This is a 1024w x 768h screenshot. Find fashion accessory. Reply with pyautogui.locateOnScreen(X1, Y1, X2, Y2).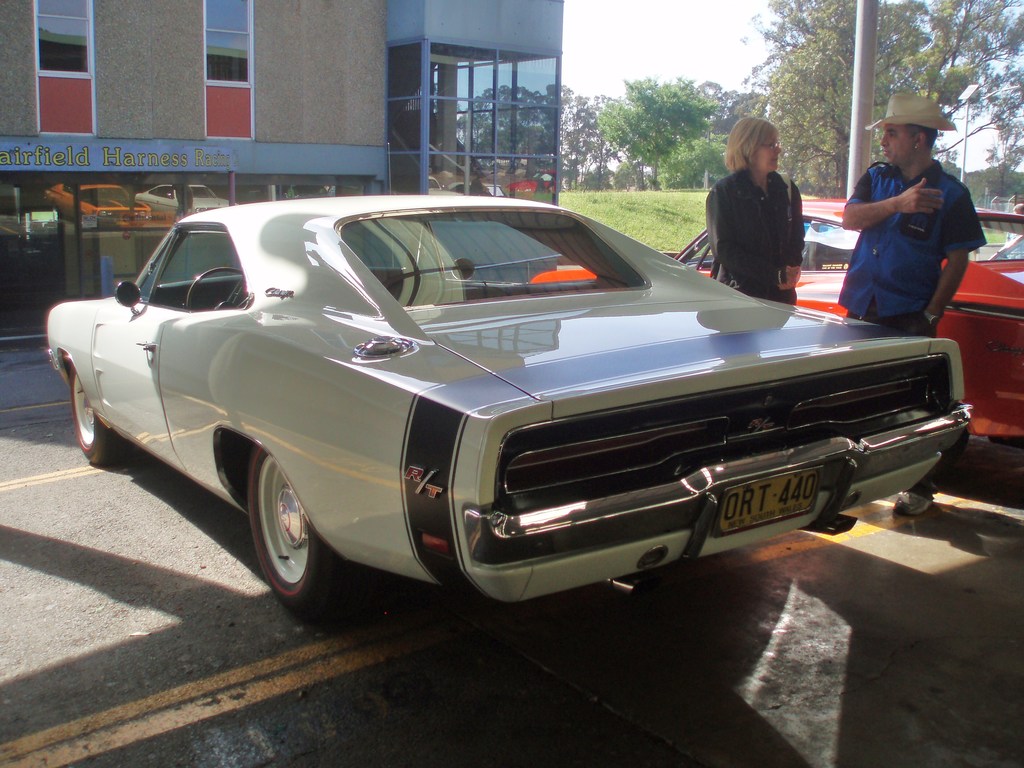
pyautogui.locateOnScreen(915, 145, 918, 152).
